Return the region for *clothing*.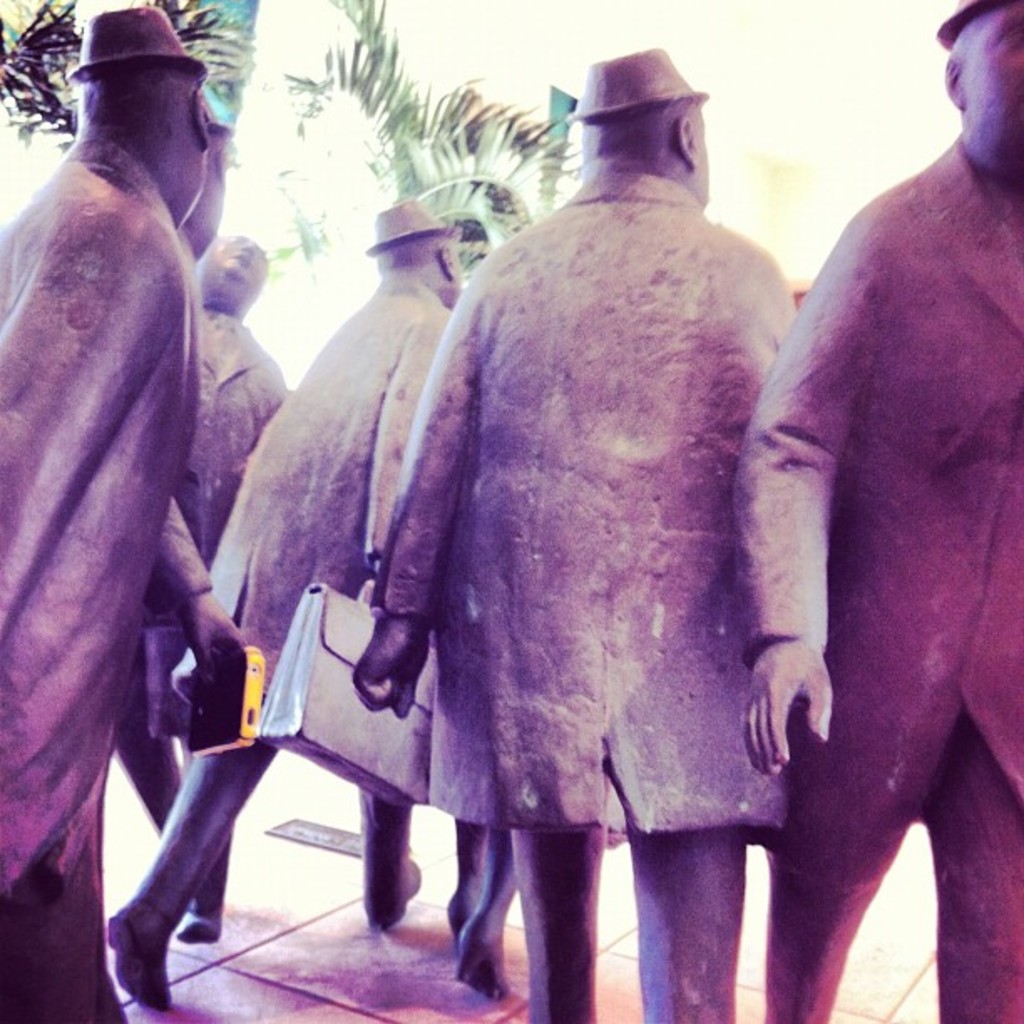
left=726, top=137, right=1022, bottom=1022.
